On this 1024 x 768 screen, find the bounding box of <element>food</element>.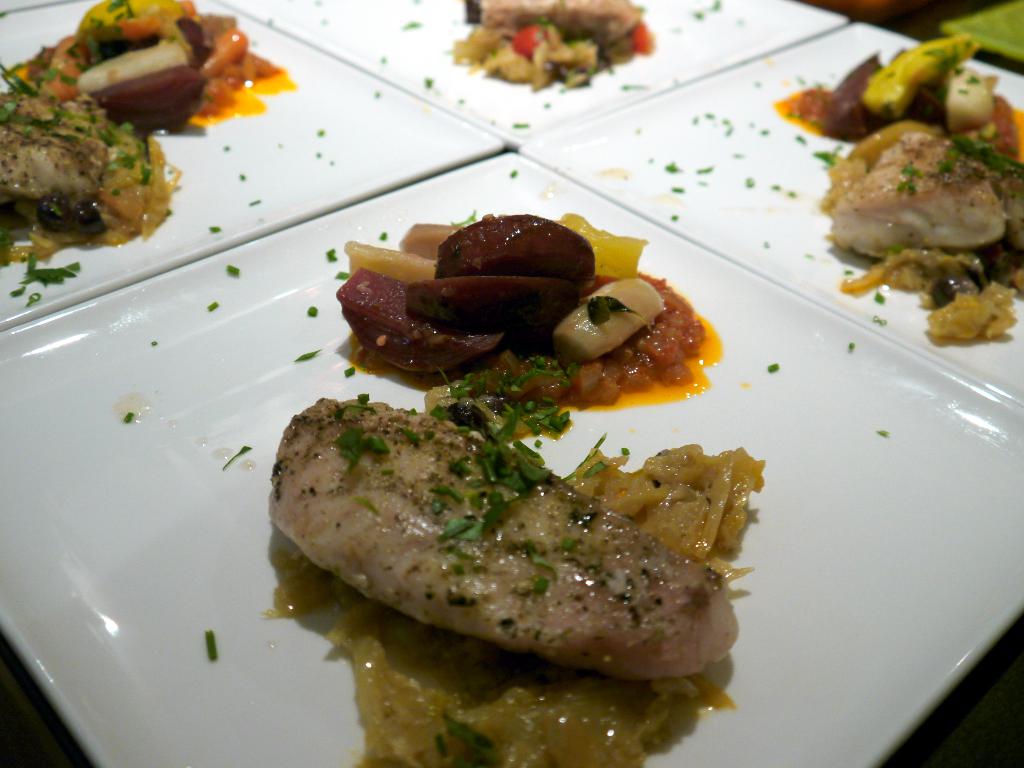
Bounding box: bbox(270, 382, 759, 684).
